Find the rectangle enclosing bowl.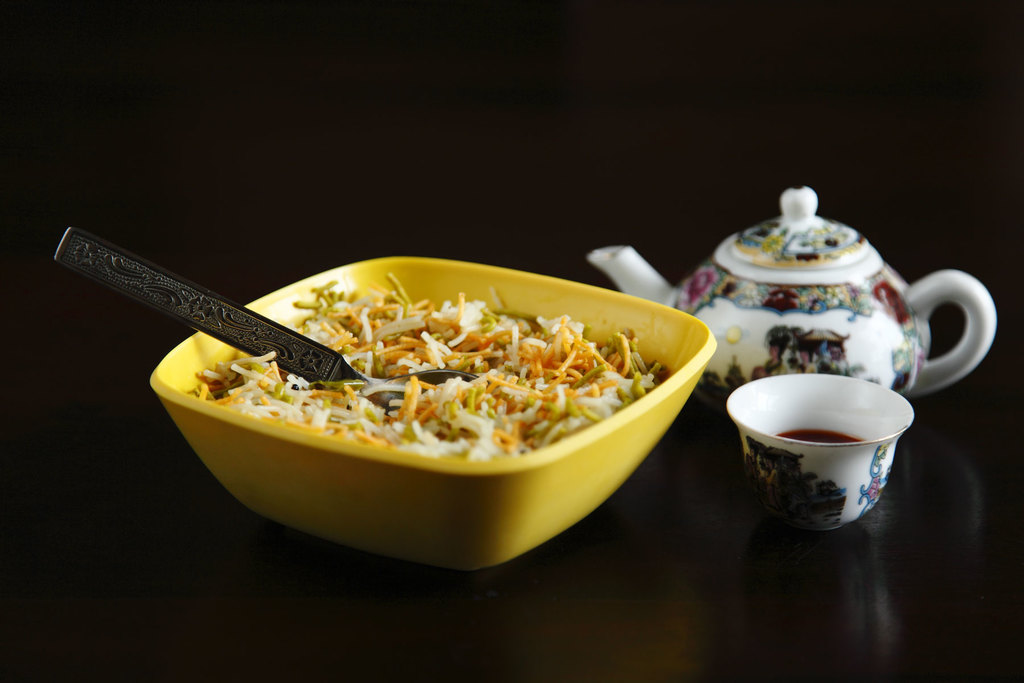
{"left": 99, "top": 267, "right": 719, "bottom": 558}.
